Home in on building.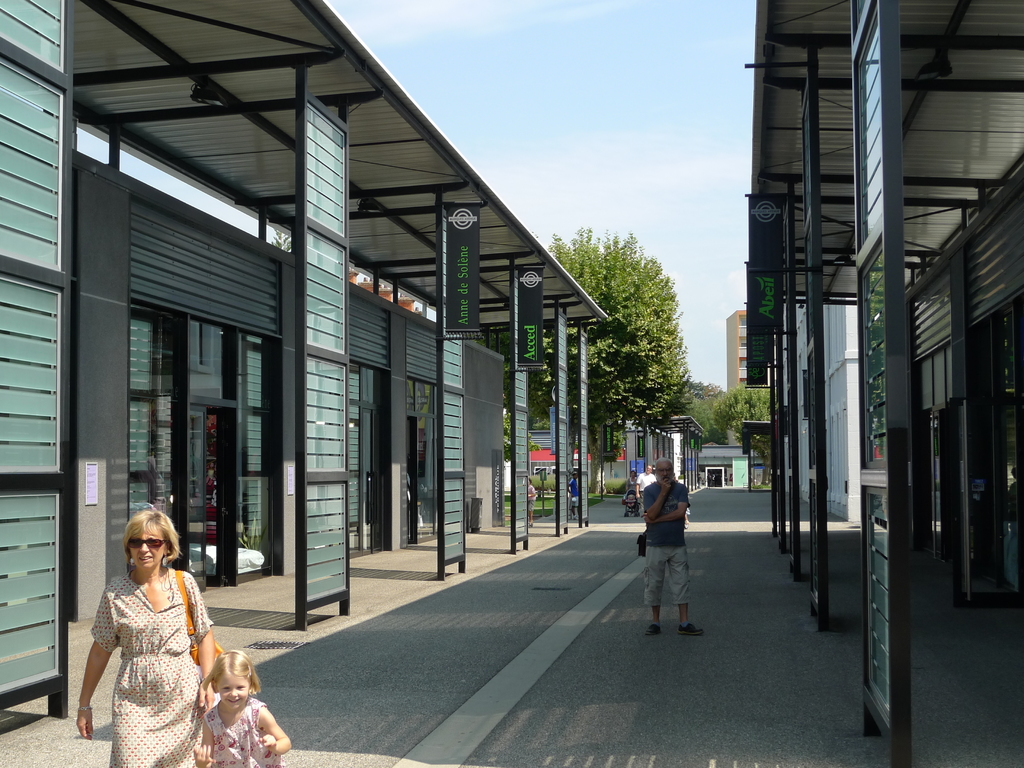
Homed in at (x1=0, y1=0, x2=613, y2=714).
